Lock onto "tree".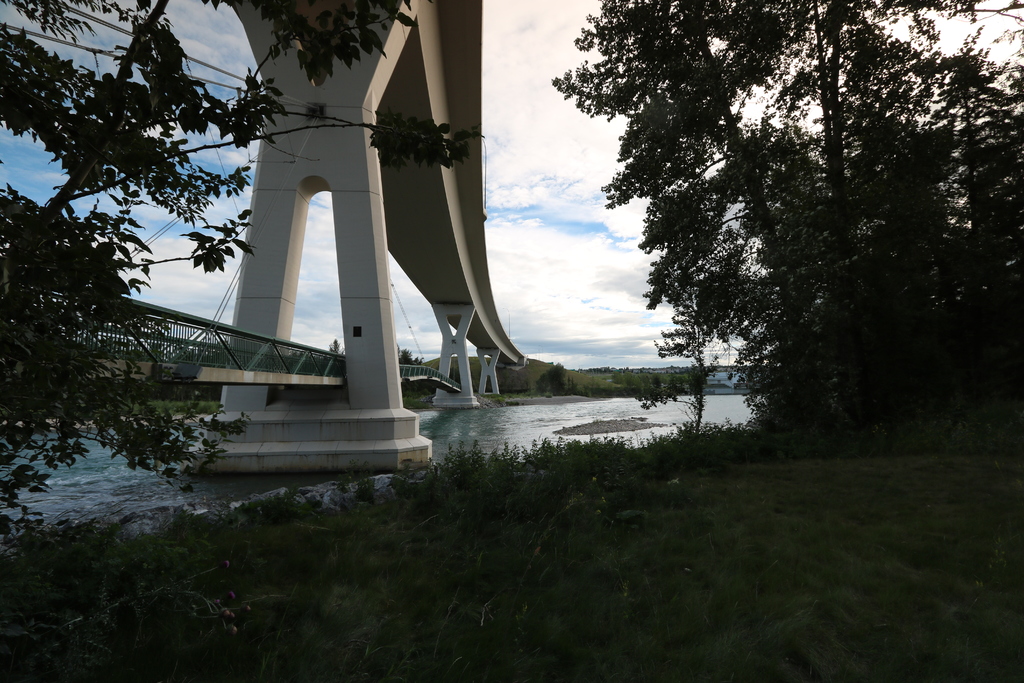
Locked: (left=399, top=347, right=422, bottom=368).
